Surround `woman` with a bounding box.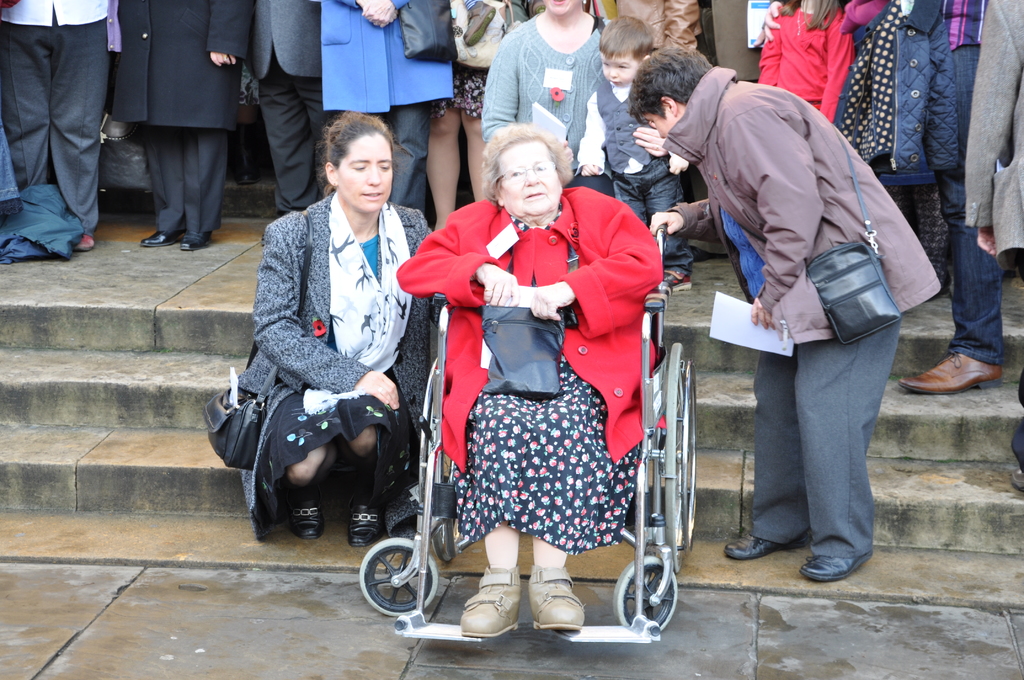
(399, 115, 663, 622).
